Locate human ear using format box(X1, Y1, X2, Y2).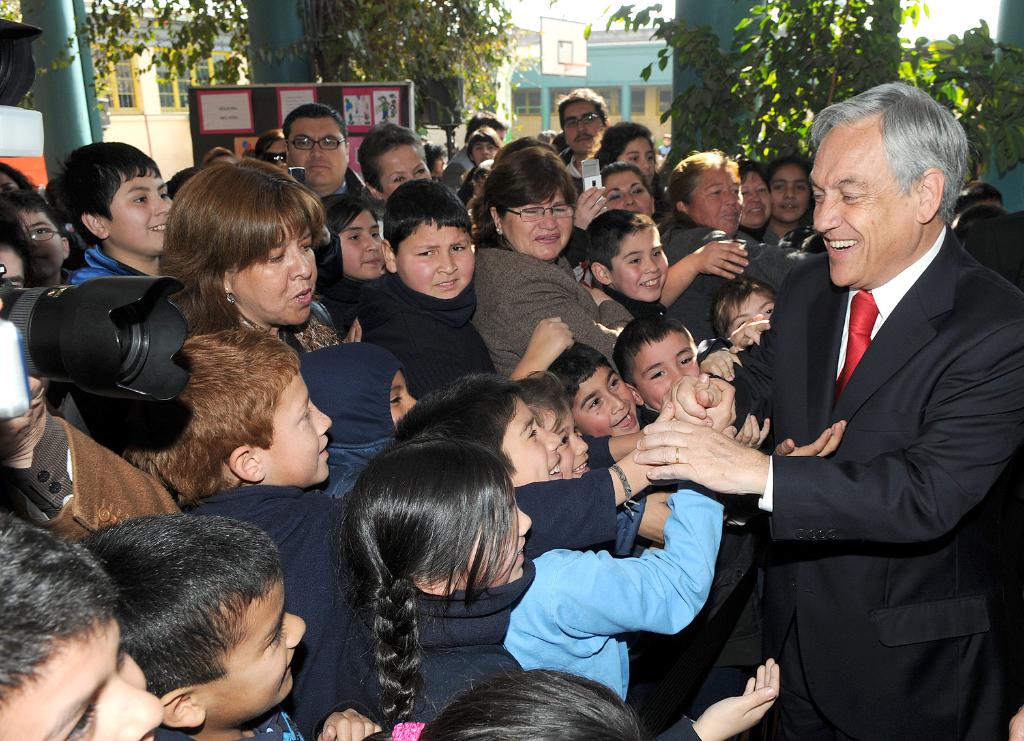
box(364, 182, 382, 198).
